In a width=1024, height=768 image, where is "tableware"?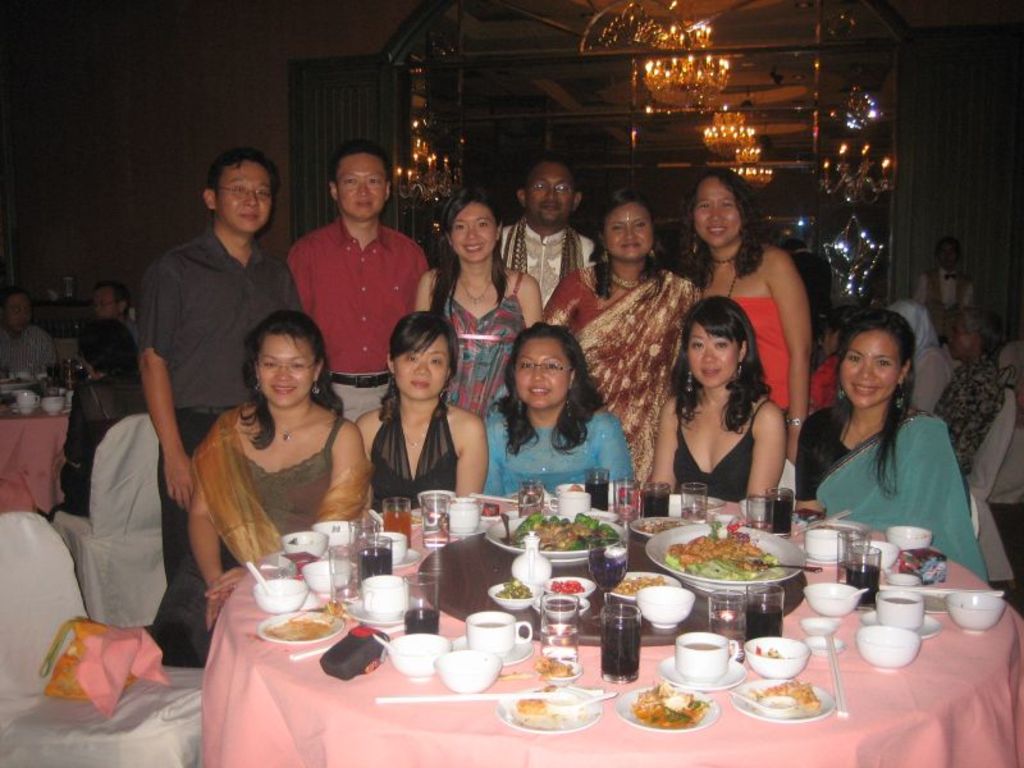
select_region(675, 631, 737, 684).
